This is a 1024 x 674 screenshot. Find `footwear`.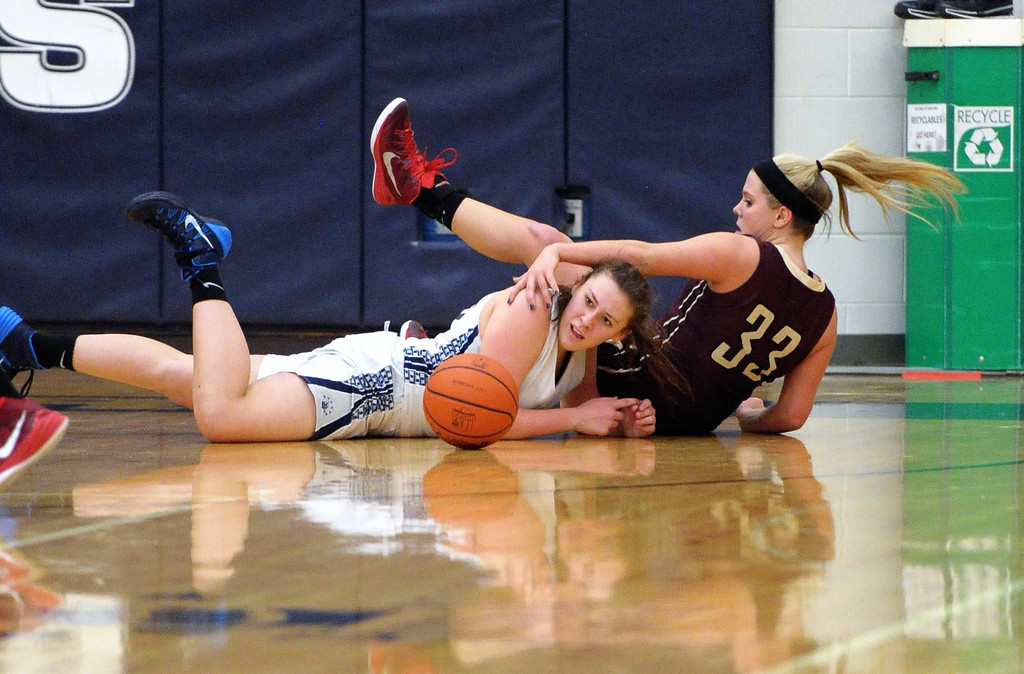
Bounding box: (120,189,232,280).
